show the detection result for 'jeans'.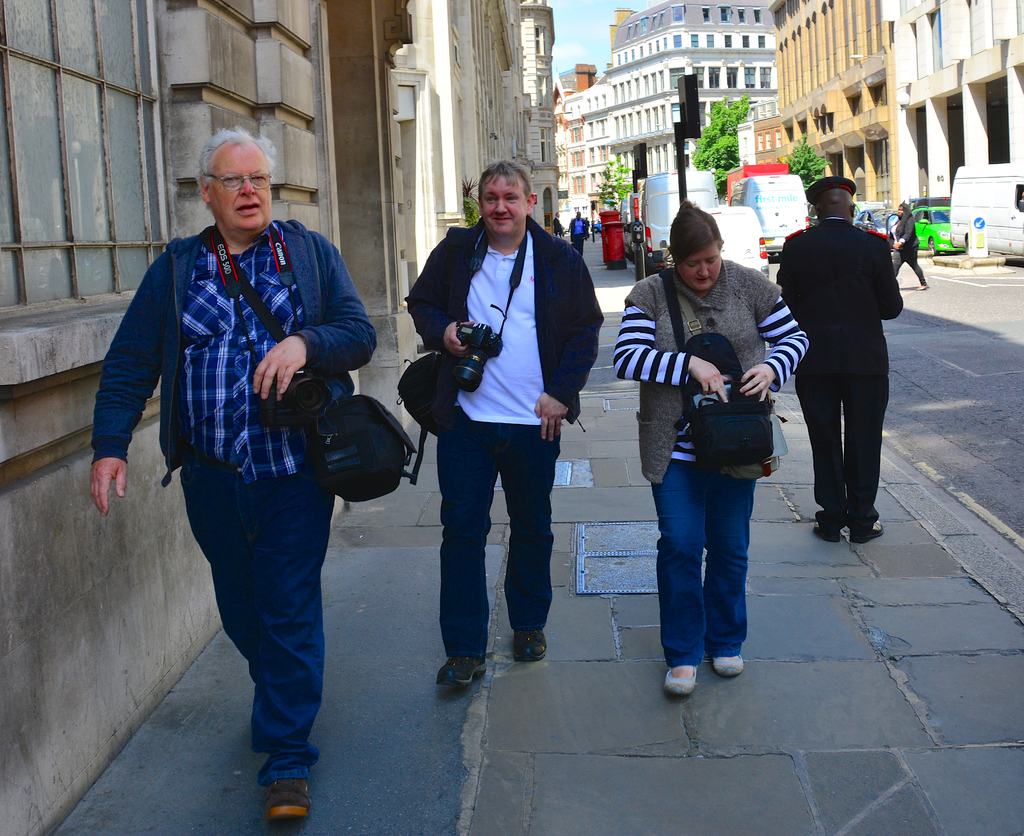
l=401, t=418, r=560, b=656.
